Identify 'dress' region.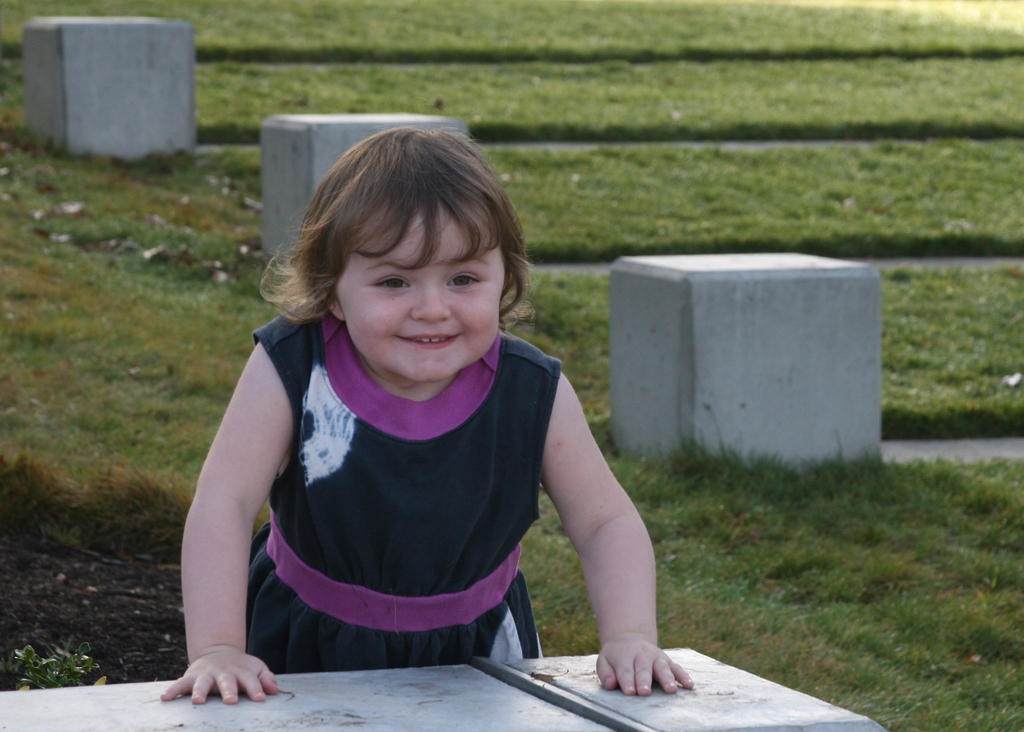
Region: (x1=192, y1=277, x2=556, y2=688).
